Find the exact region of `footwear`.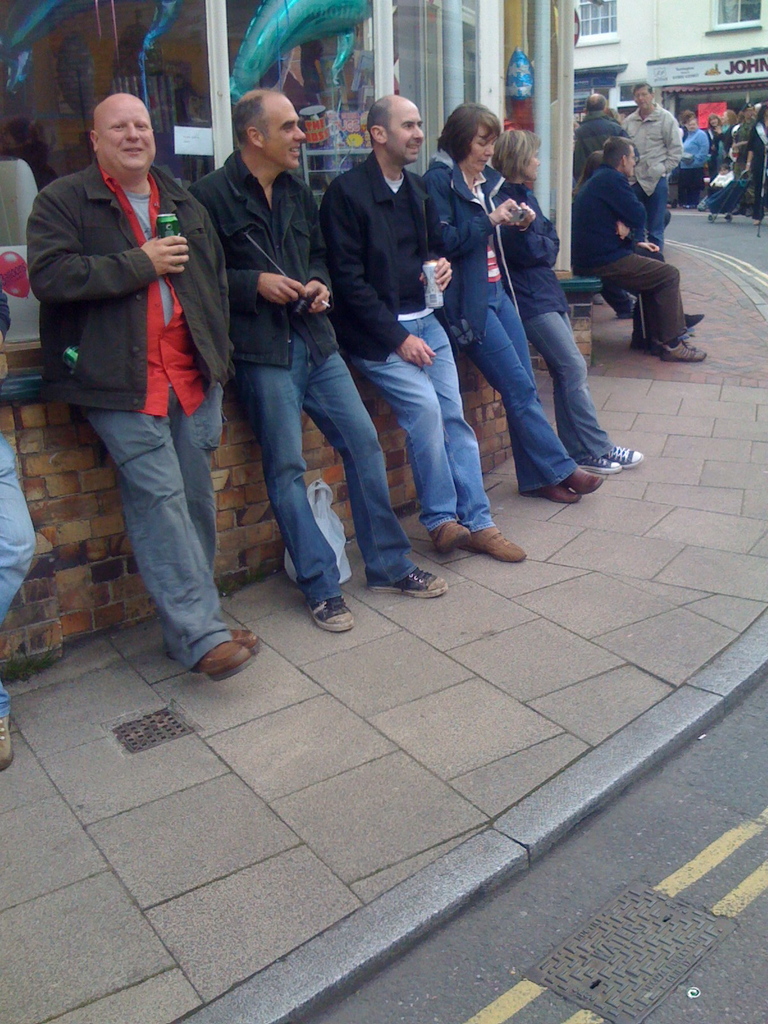
Exact region: bbox(312, 590, 355, 632).
